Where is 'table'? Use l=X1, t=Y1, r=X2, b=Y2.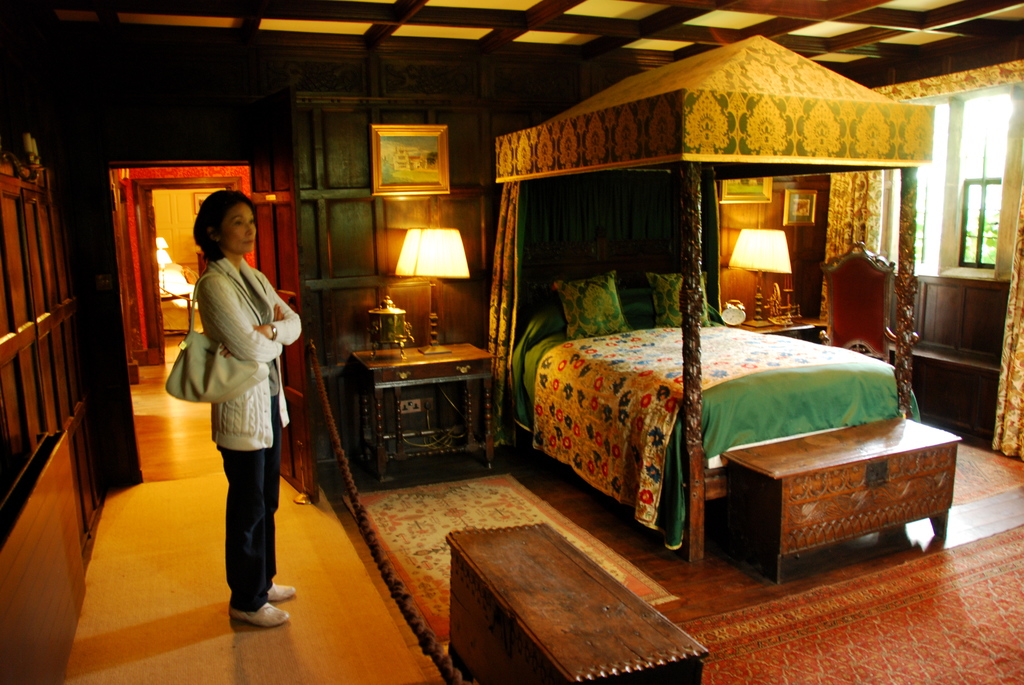
l=691, t=416, r=964, b=575.
